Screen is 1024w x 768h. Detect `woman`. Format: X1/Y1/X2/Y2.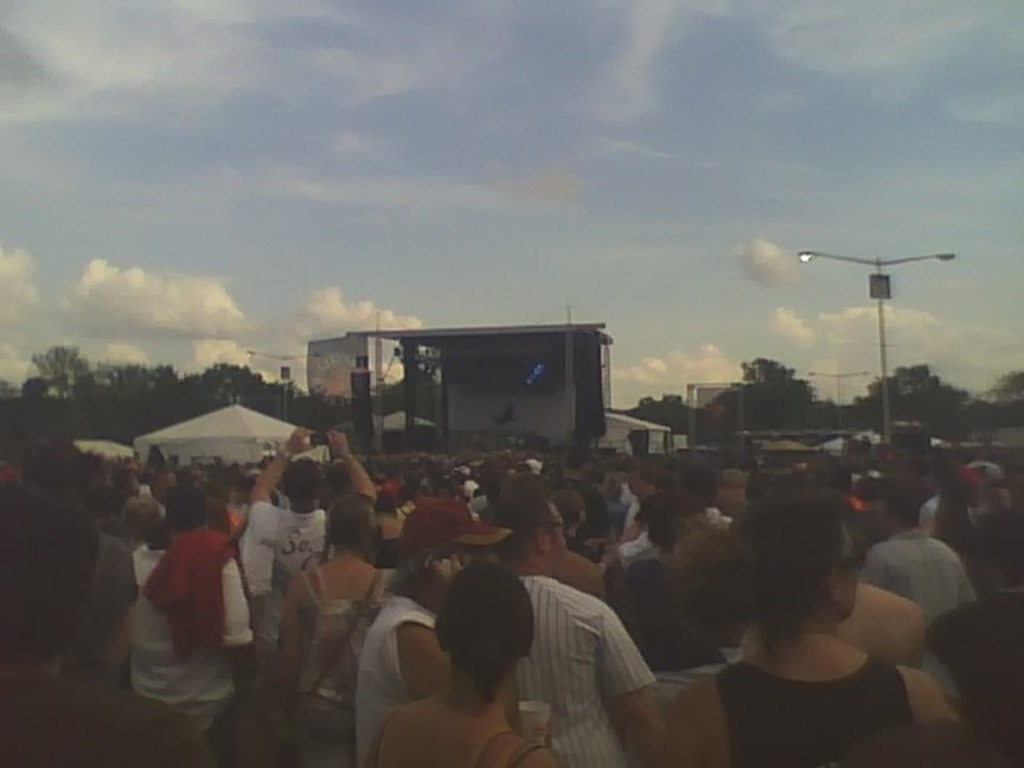
339/552/554/757.
